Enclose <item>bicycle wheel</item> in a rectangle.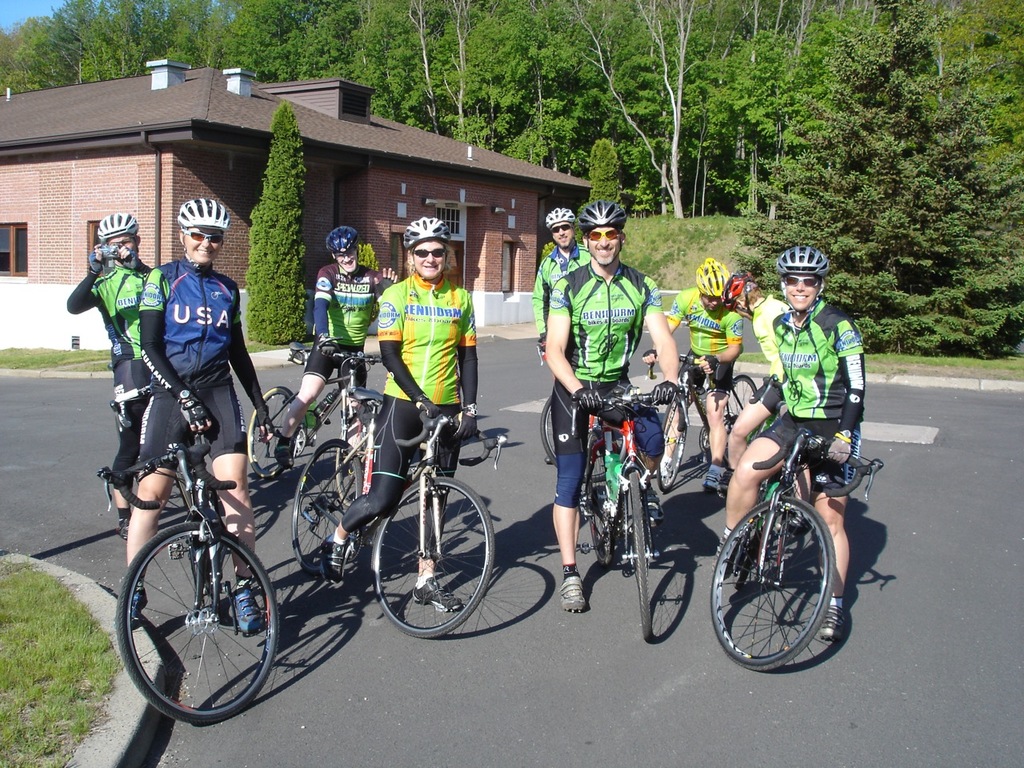
Rect(332, 421, 368, 505).
